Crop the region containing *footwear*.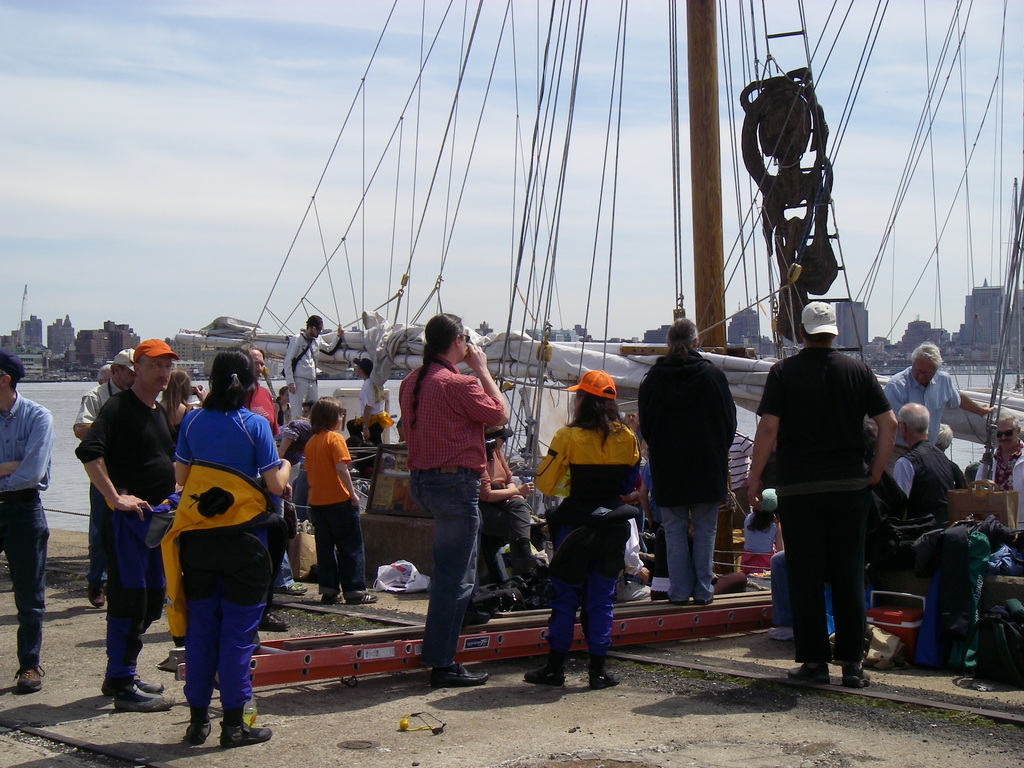
Crop region: l=588, t=666, r=622, b=691.
